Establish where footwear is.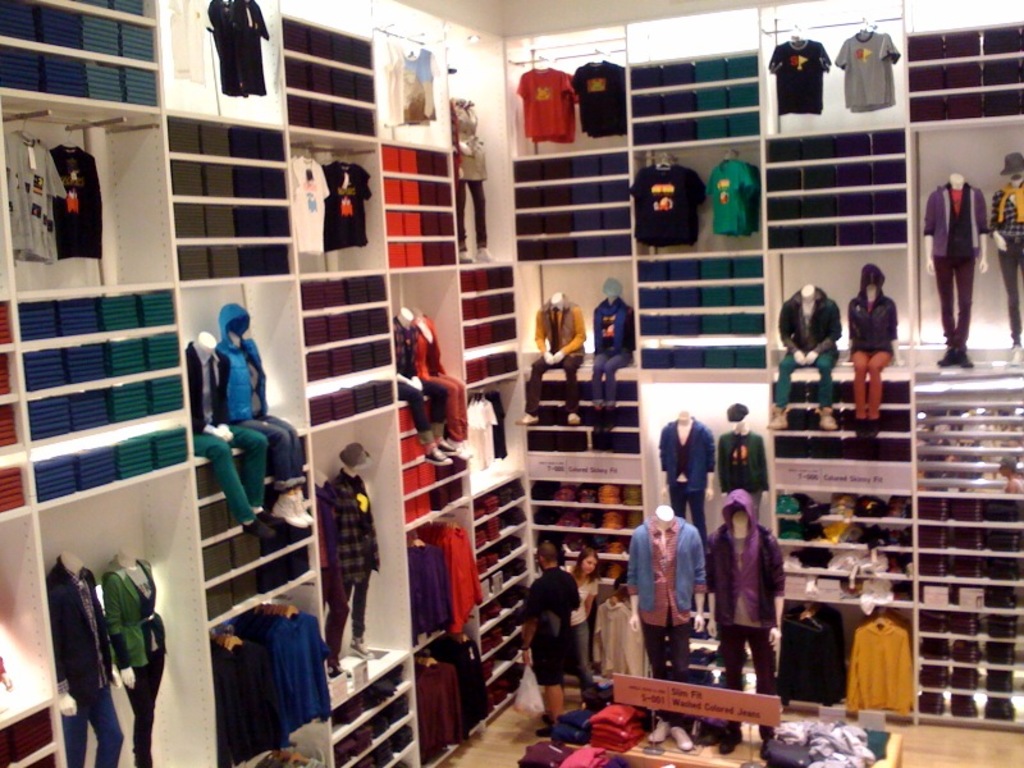
Established at 419, 444, 448, 465.
